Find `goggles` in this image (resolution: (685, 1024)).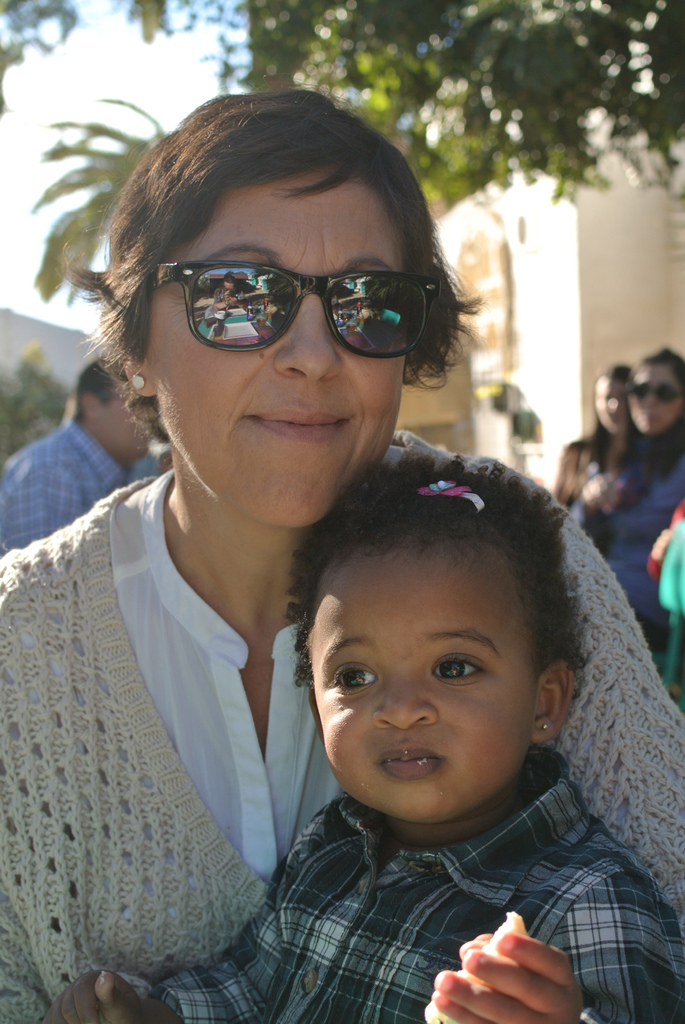
151/255/448/356.
